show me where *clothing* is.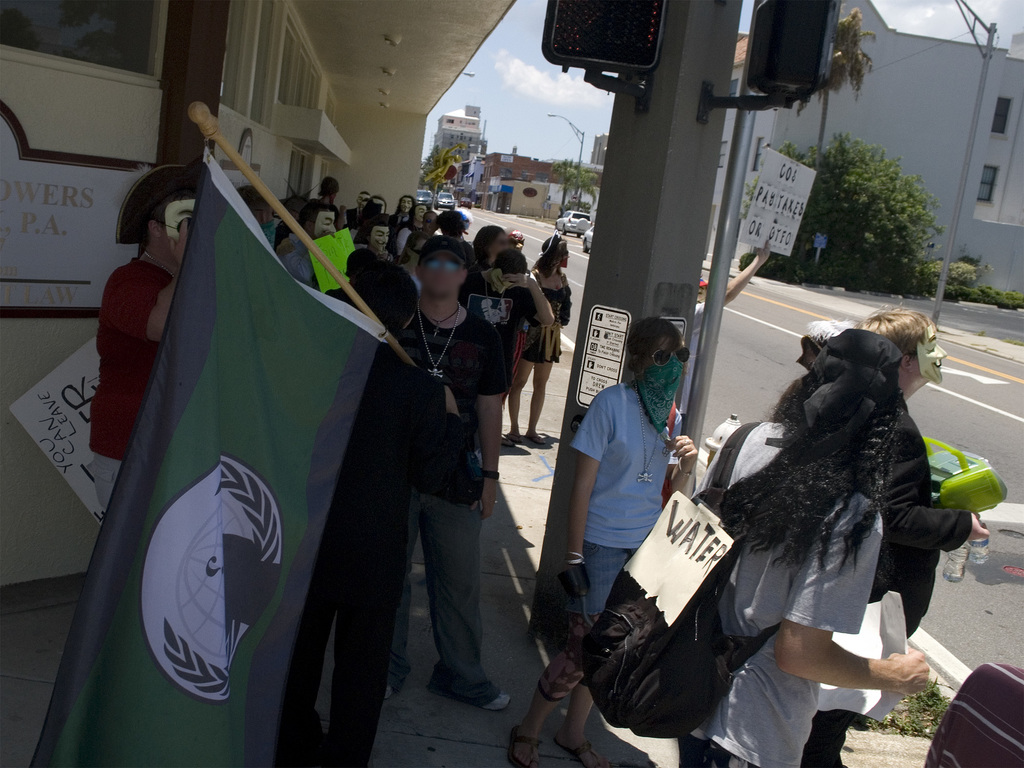
*clothing* is at bbox(697, 419, 894, 764).
